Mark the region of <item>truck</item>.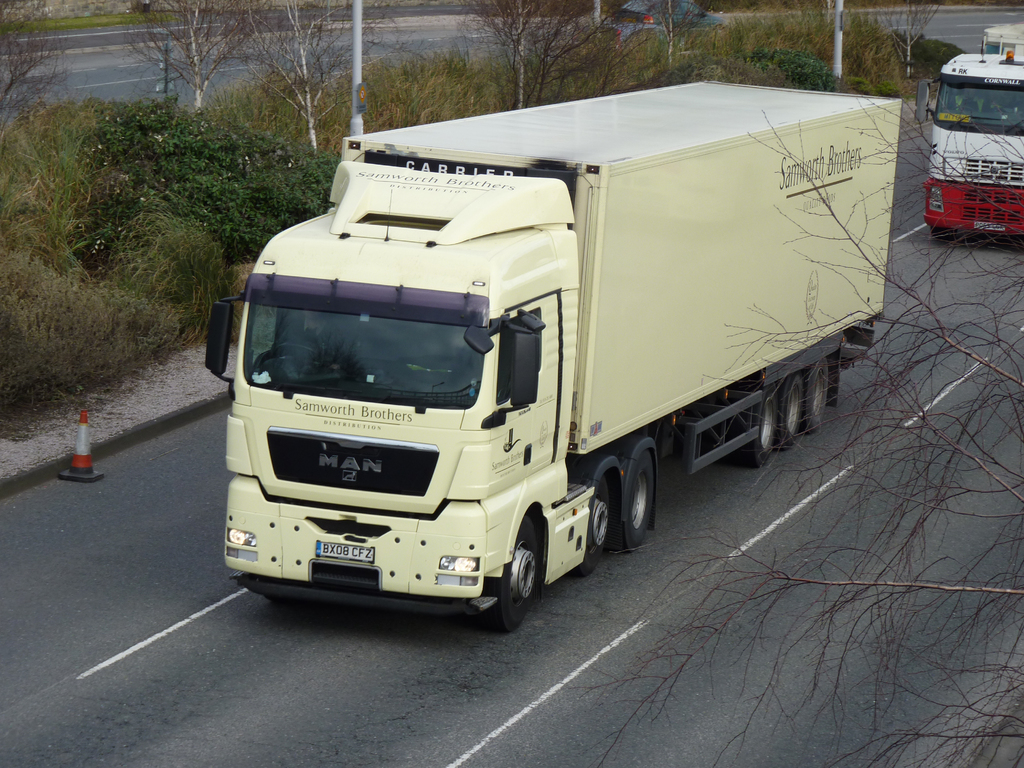
Region: {"left": 924, "top": 23, "right": 1023, "bottom": 243}.
